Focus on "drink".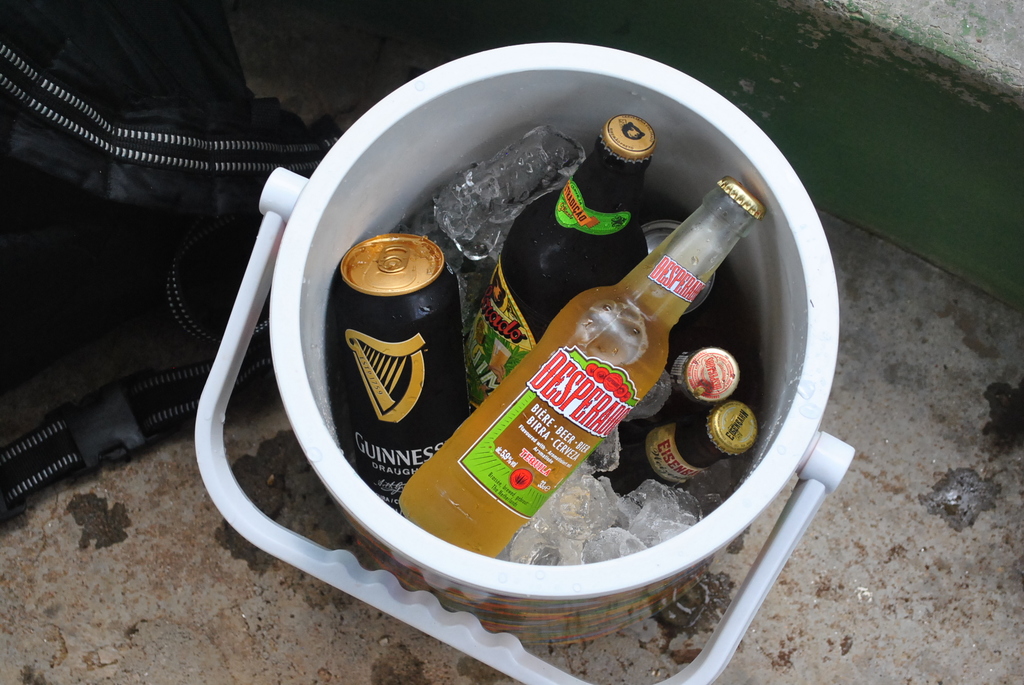
Focused at [399,248,687,556].
